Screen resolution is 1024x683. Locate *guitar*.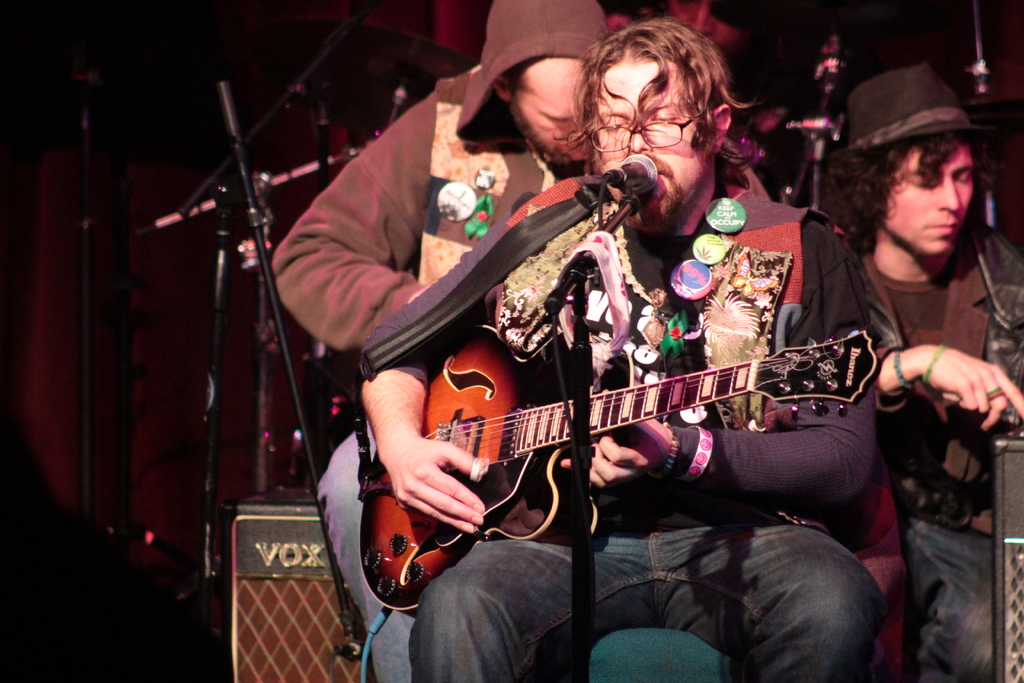
327,288,910,584.
